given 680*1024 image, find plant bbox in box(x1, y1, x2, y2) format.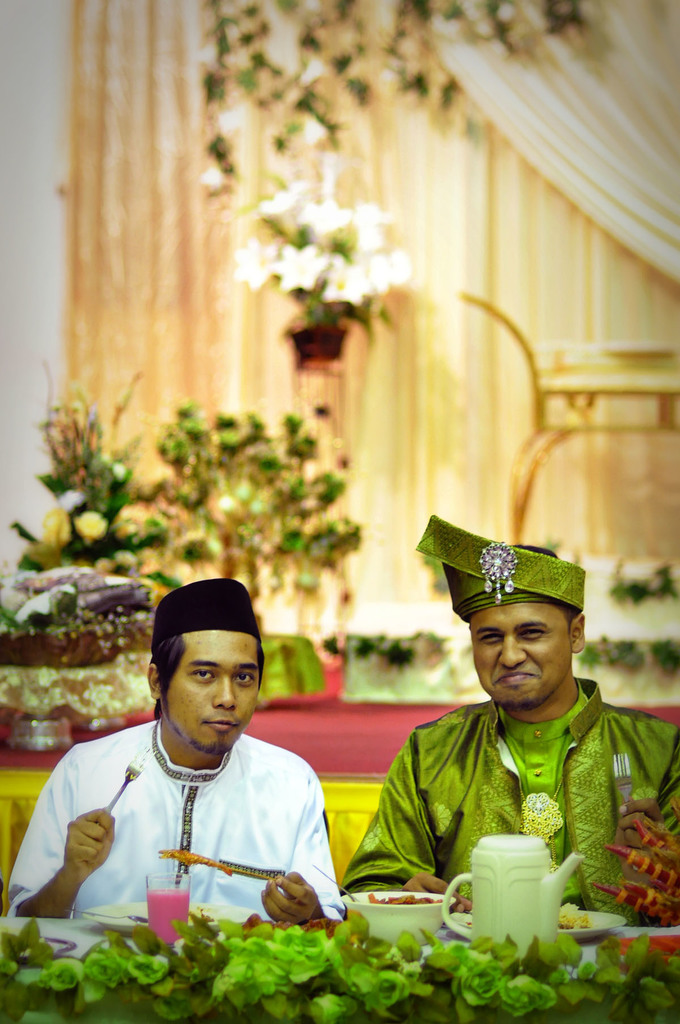
box(608, 559, 679, 603).
